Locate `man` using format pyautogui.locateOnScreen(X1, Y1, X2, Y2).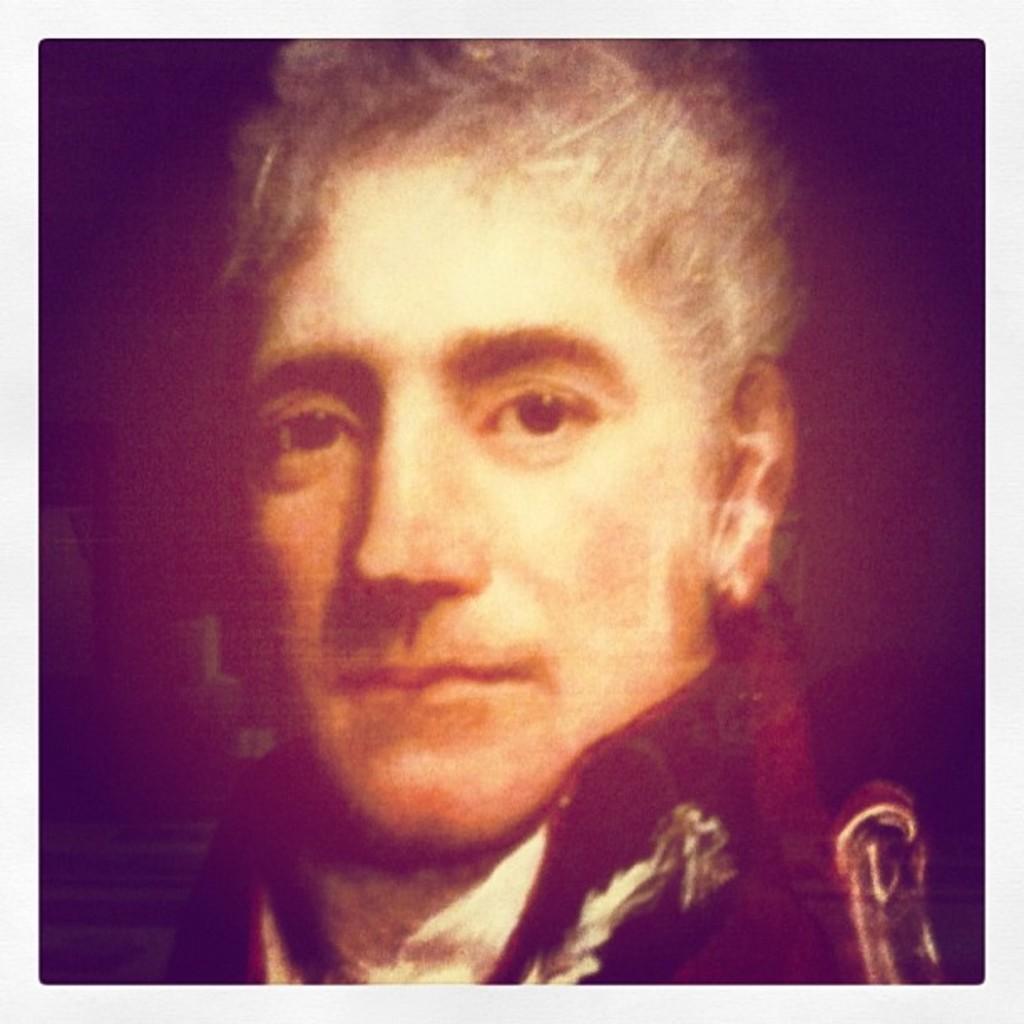
pyautogui.locateOnScreen(65, 75, 920, 997).
